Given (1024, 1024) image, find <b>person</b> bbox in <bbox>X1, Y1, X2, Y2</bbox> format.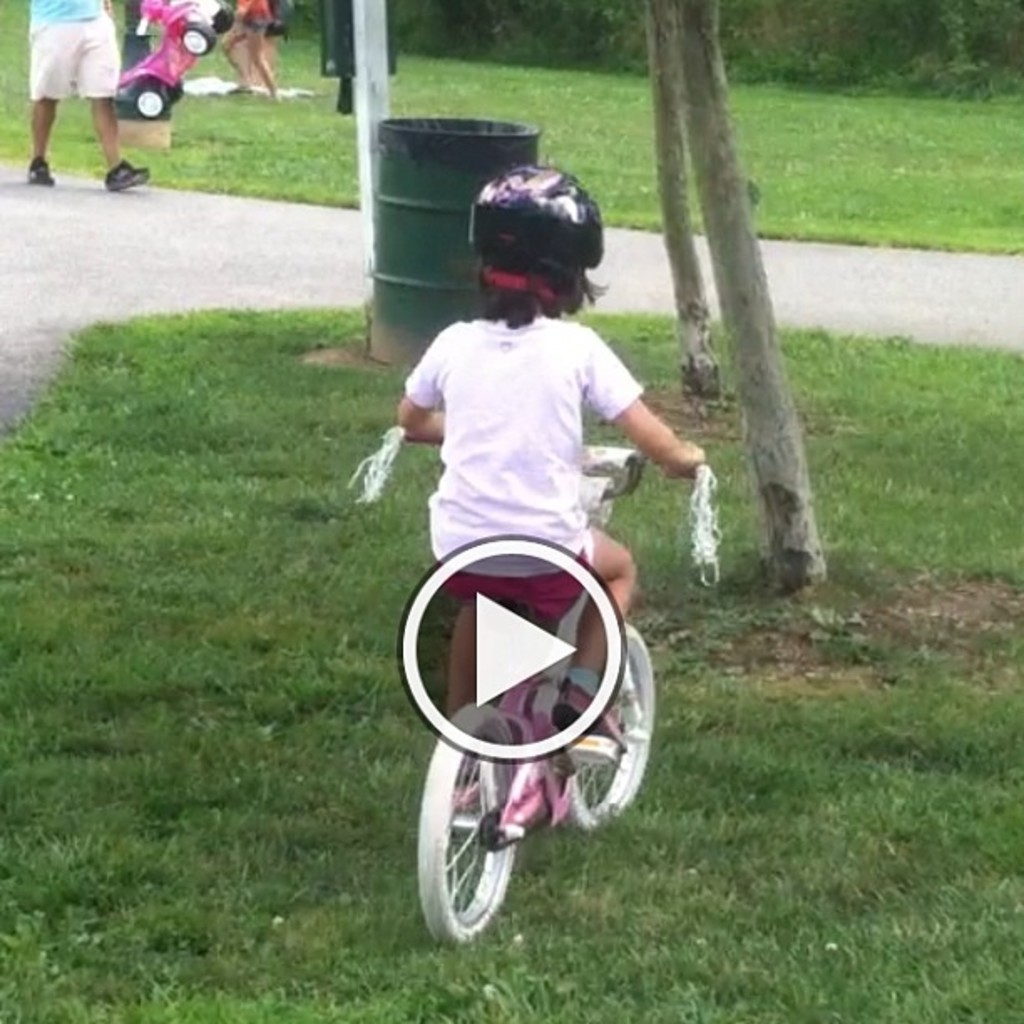
<bbox>28, 0, 151, 204</bbox>.
